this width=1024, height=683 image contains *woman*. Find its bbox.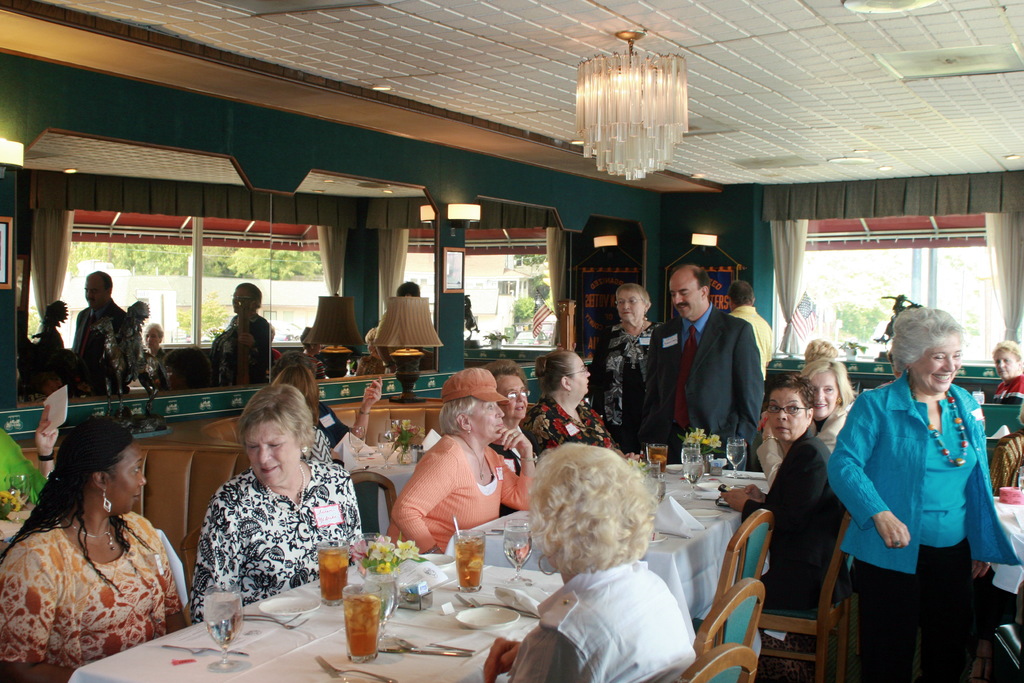
<bbox>824, 302, 1023, 682</bbox>.
